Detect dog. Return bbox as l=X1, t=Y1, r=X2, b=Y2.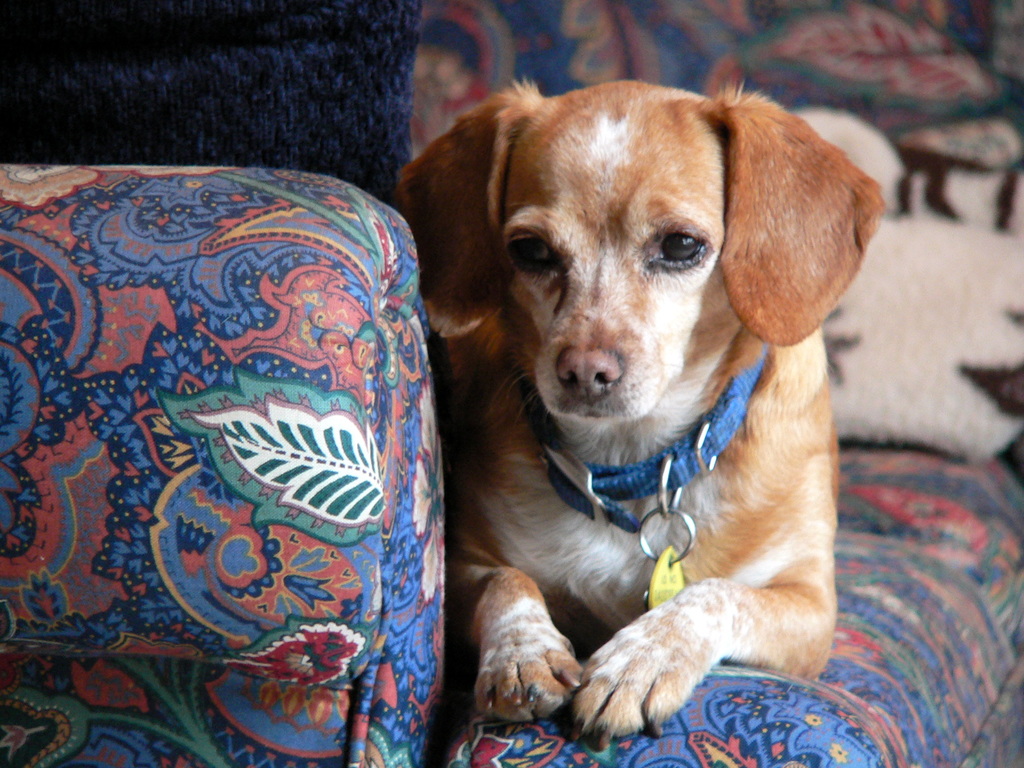
l=399, t=76, r=886, b=748.
